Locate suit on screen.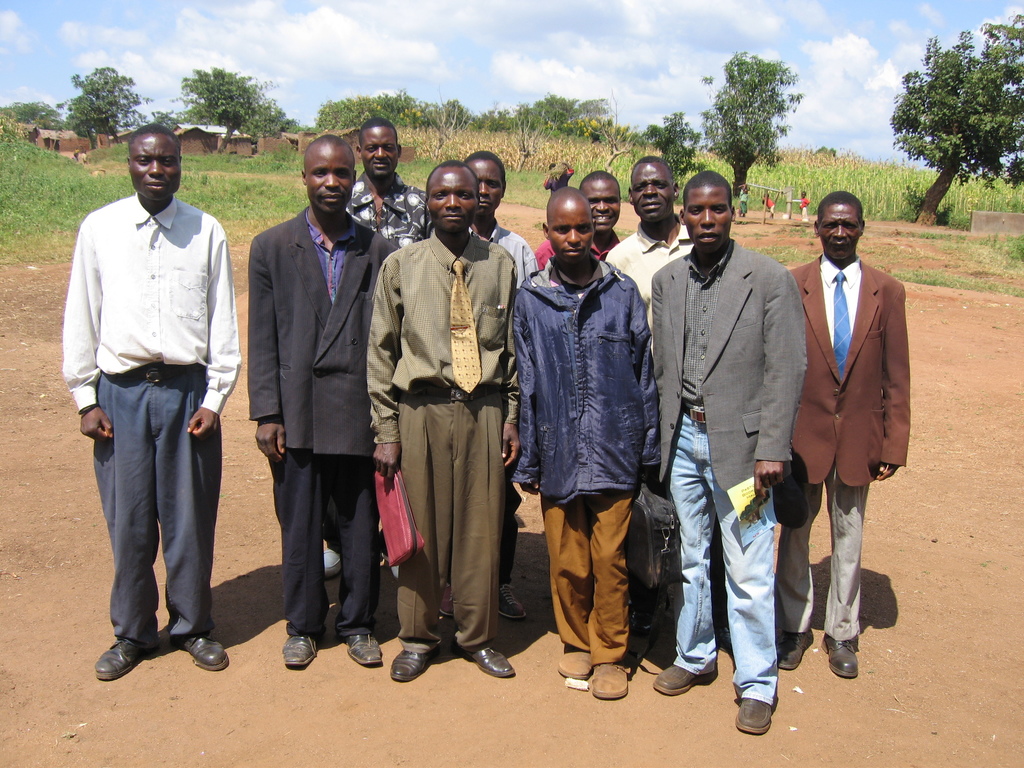
On screen at <bbox>645, 240, 804, 487</bbox>.
